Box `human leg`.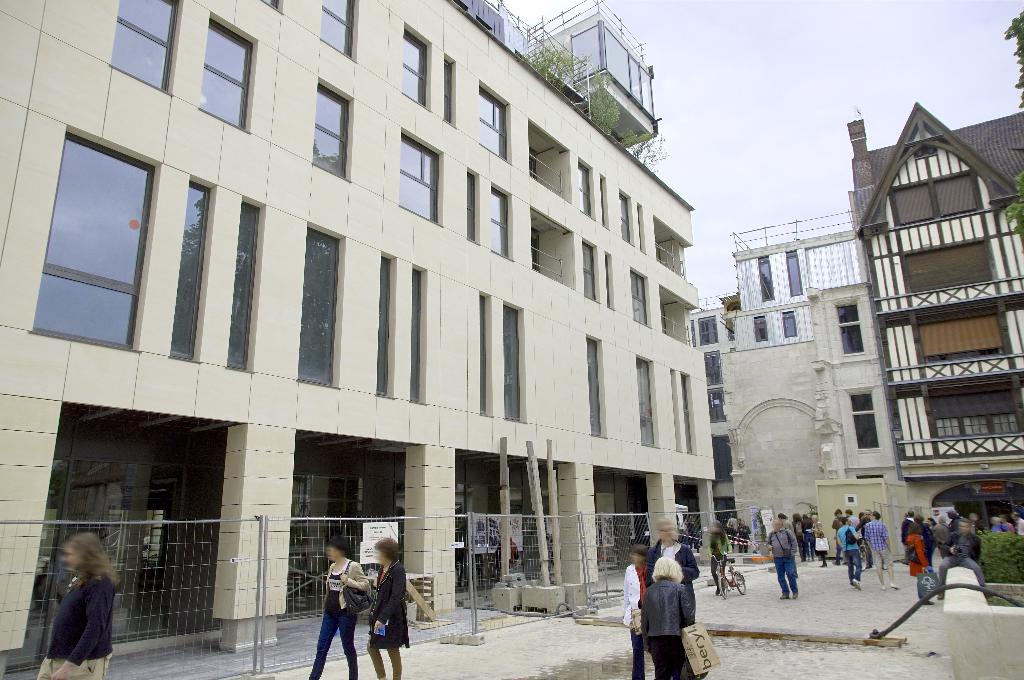
[630, 629, 646, 677].
